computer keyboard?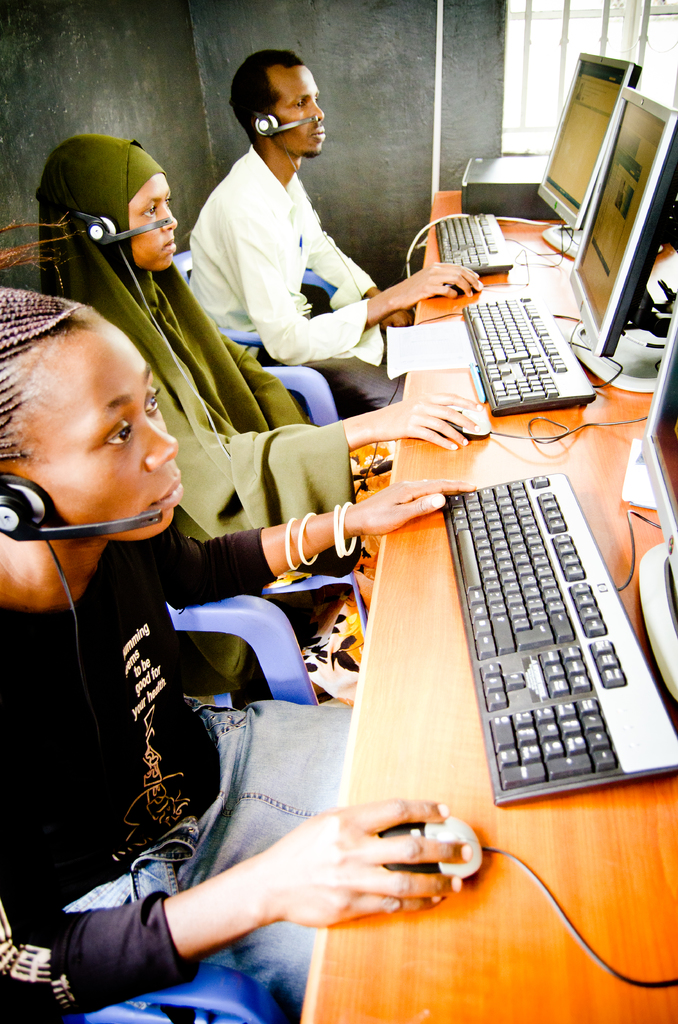
<region>461, 291, 595, 420</region>
